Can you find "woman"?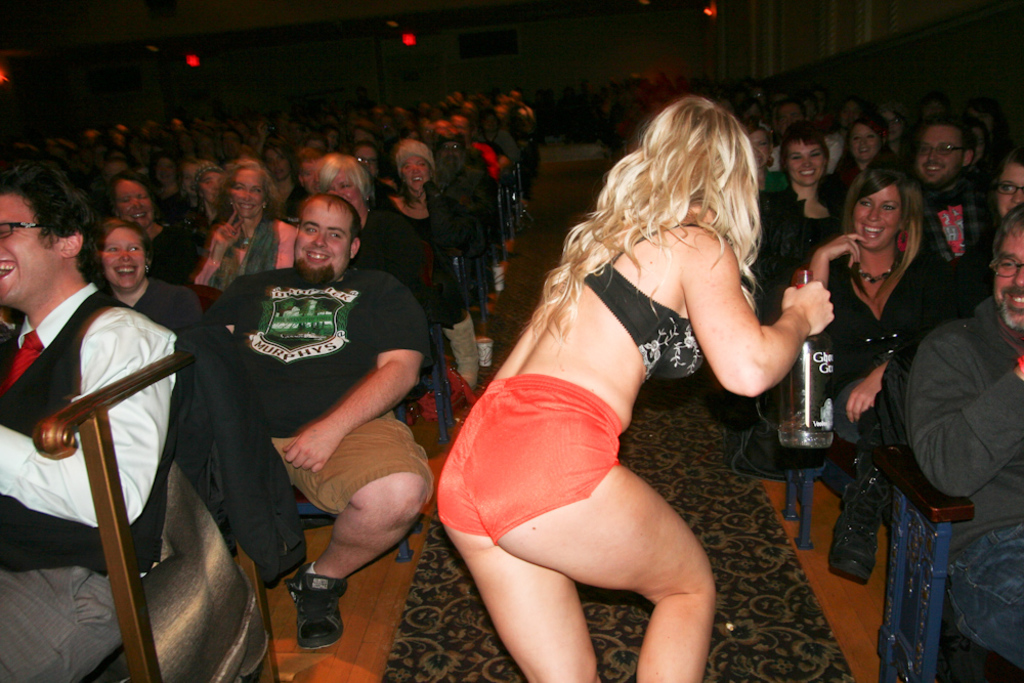
Yes, bounding box: region(309, 152, 380, 249).
